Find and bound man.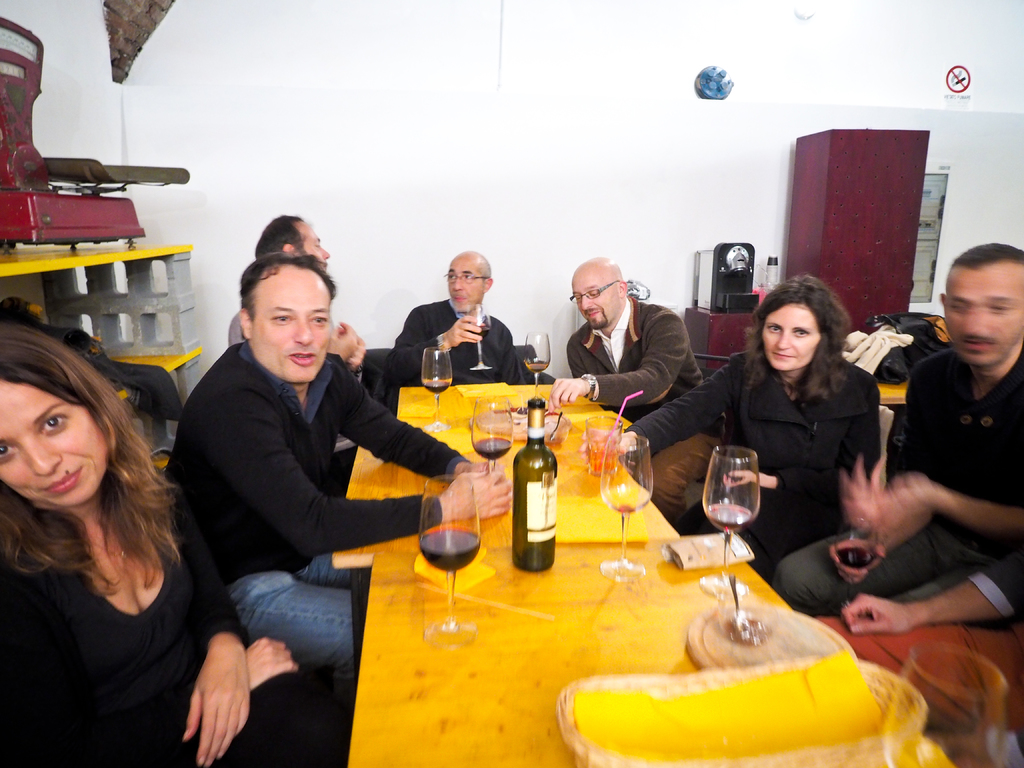
Bound: {"x1": 768, "y1": 239, "x2": 1023, "y2": 632}.
